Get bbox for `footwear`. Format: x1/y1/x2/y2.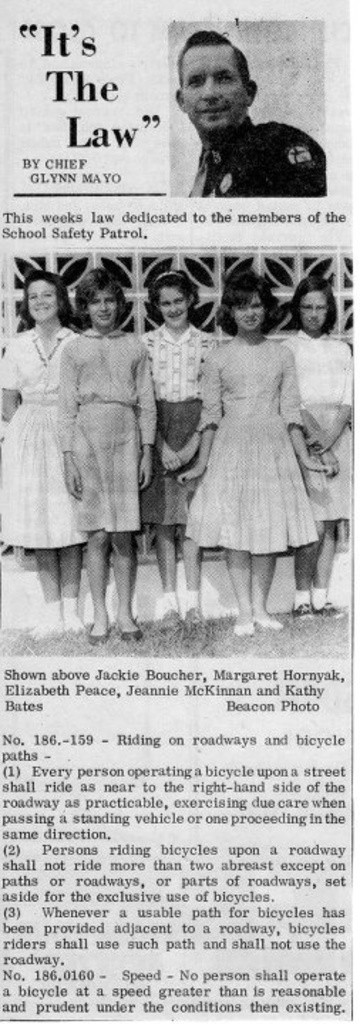
293/604/316/623.
